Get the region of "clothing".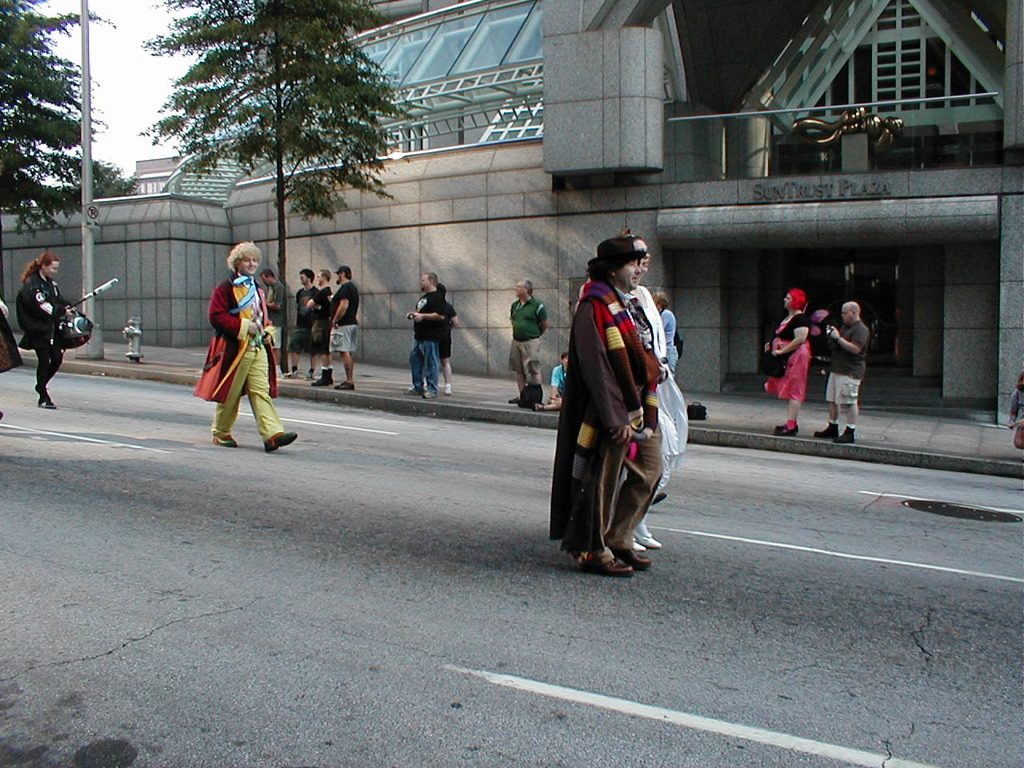
540:278:664:550.
